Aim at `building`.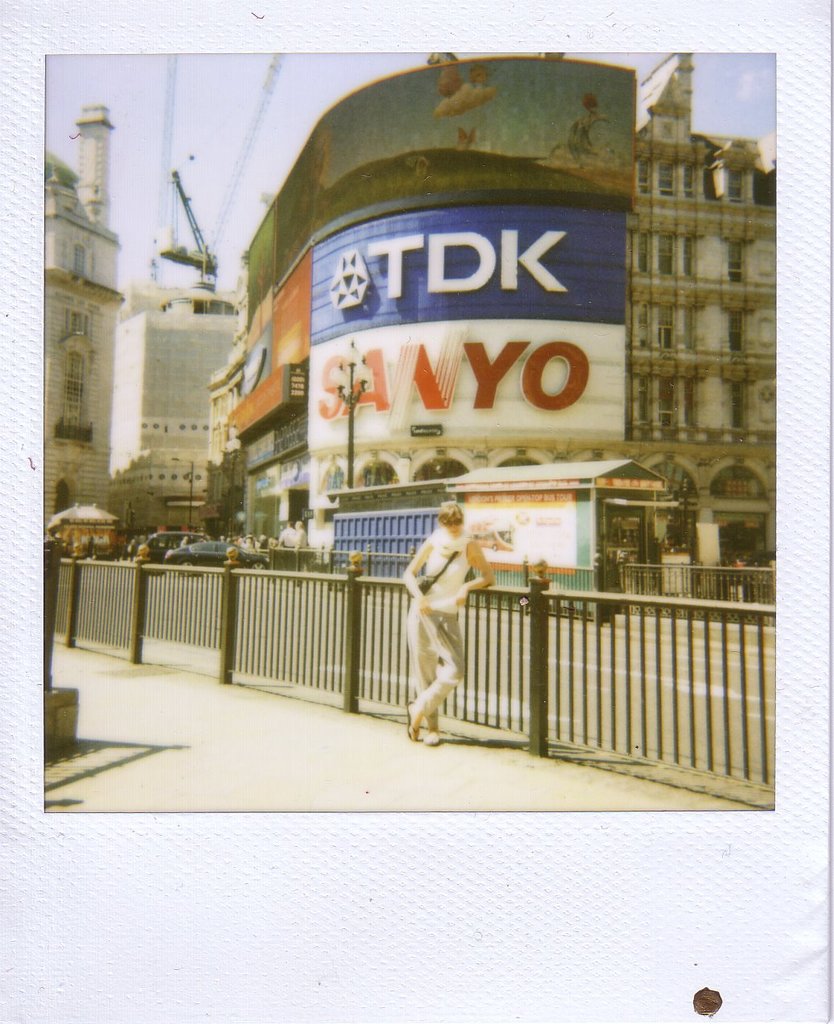
Aimed at x1=111 y1=294 x2=240 y2=558.
